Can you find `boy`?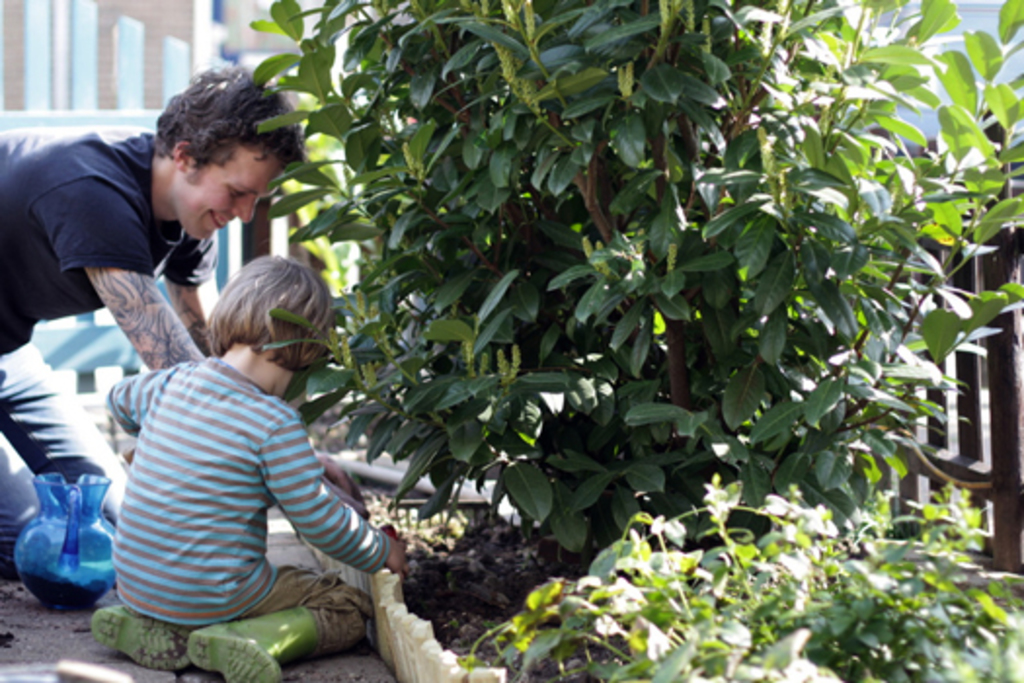
Yes, bounding box: (66,246,359,671).
